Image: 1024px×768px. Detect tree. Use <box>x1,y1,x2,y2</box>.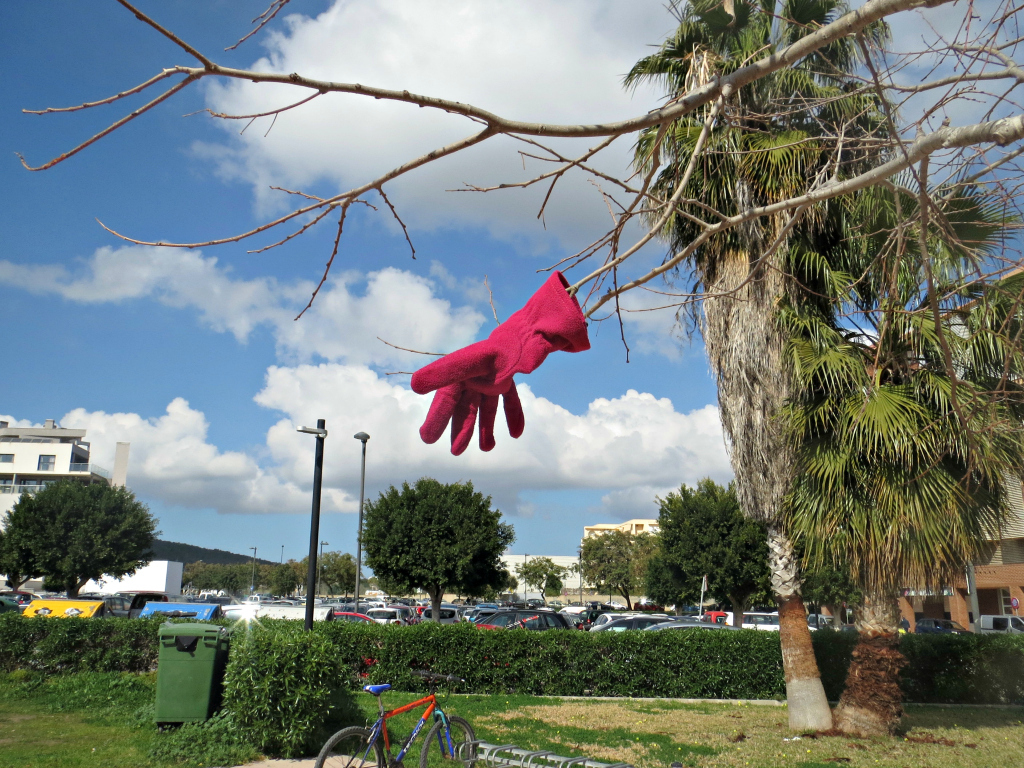
<box>573,524,646,608</box>.
